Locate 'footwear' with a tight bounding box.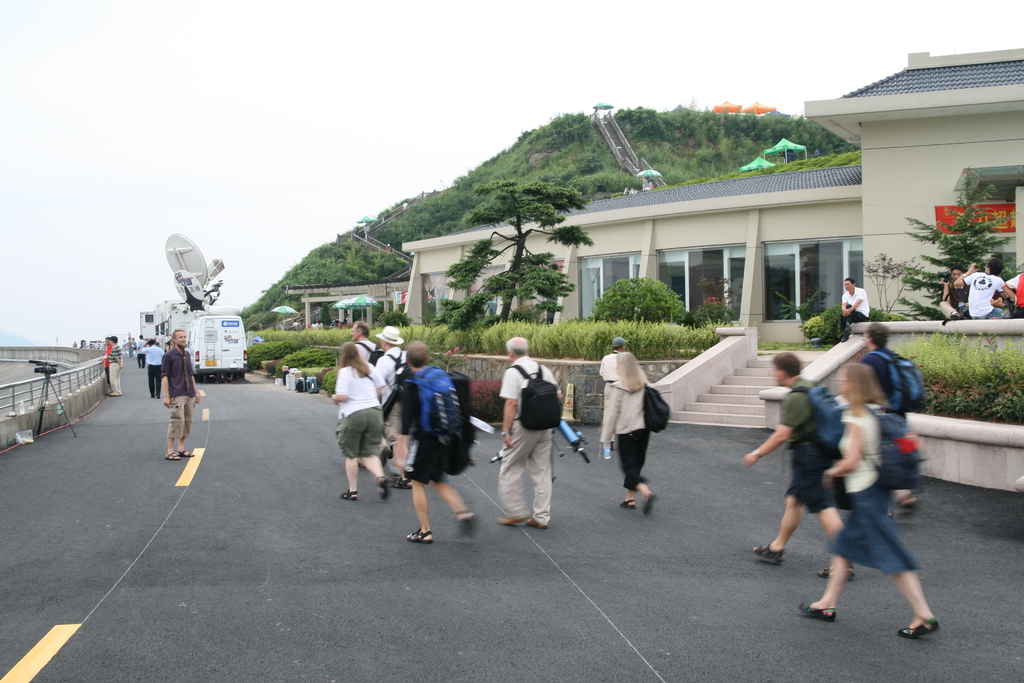
150:395:155:399.
